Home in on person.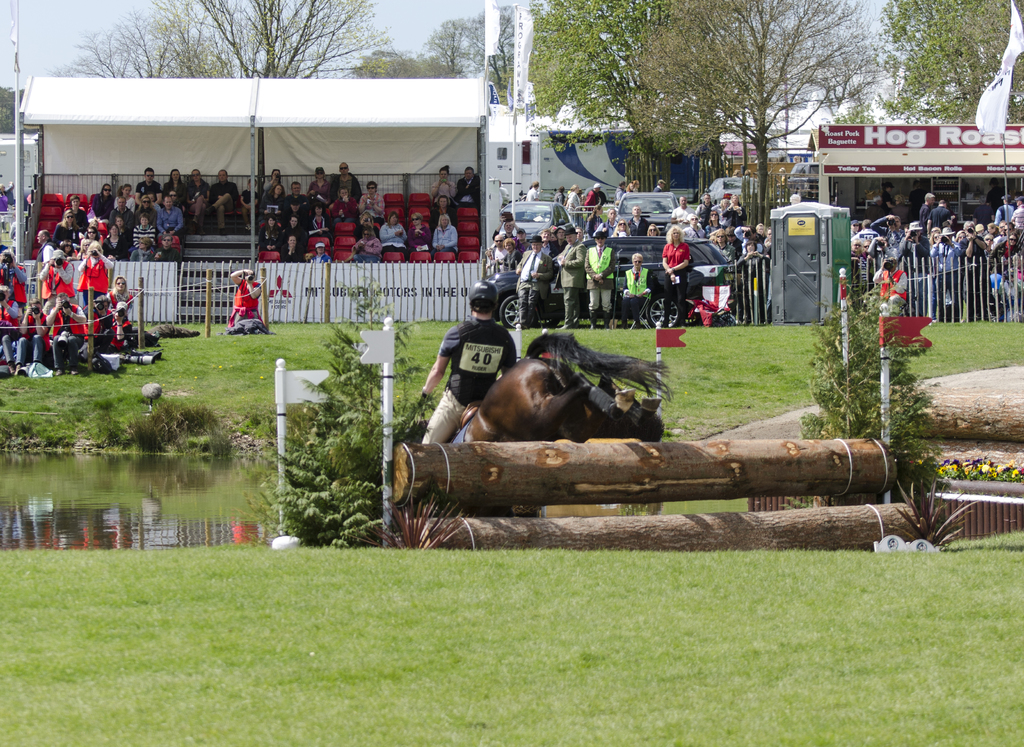
Homed in at (615, 174, 641, 233).
